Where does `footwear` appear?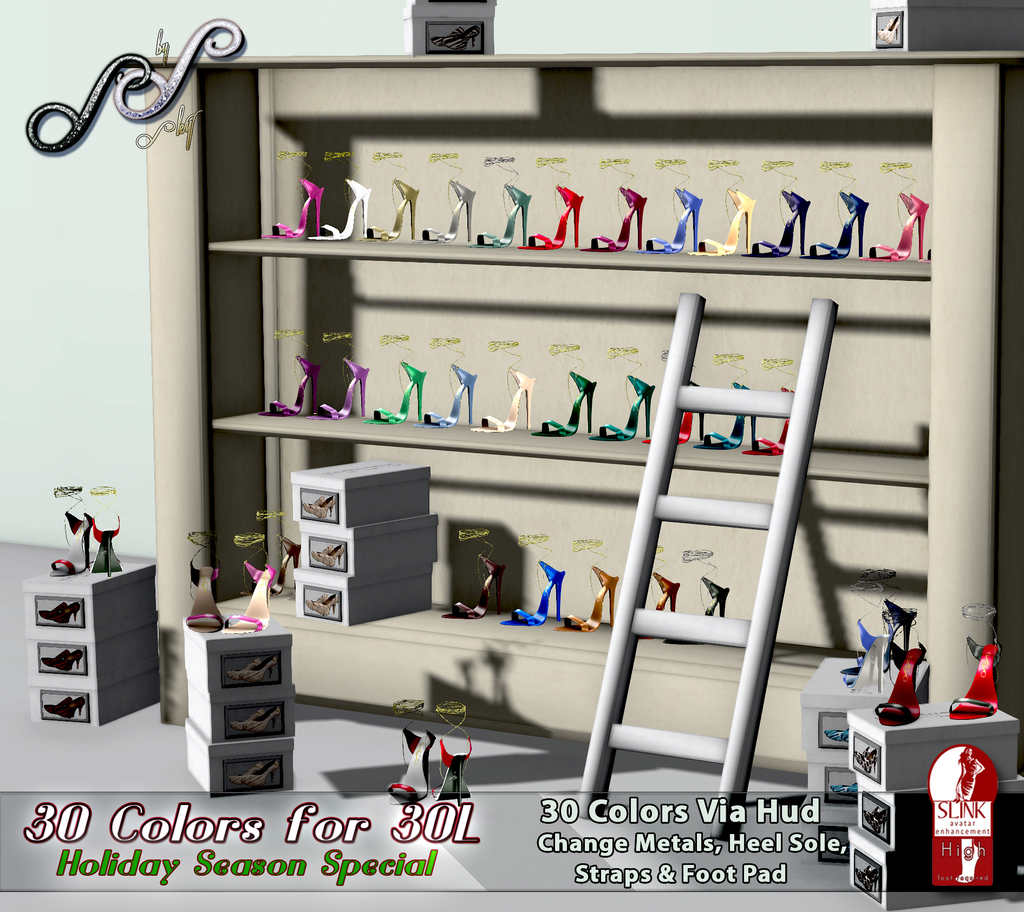
Appears at [740,349,799,456].
